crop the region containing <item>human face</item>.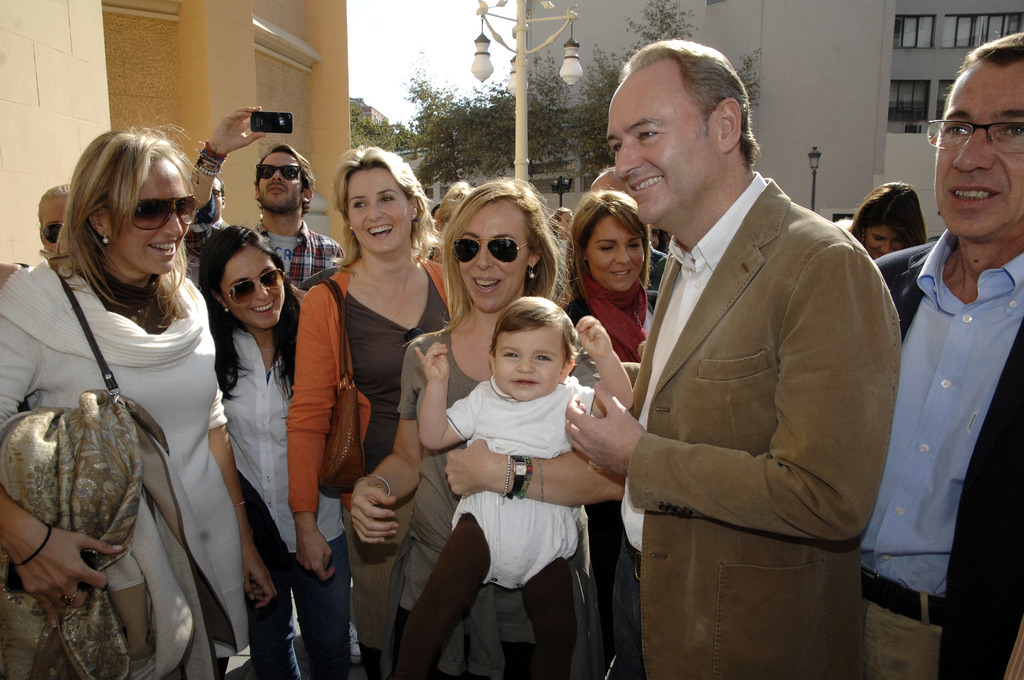
Crop region: rect(936, 58, 1023, 243).
